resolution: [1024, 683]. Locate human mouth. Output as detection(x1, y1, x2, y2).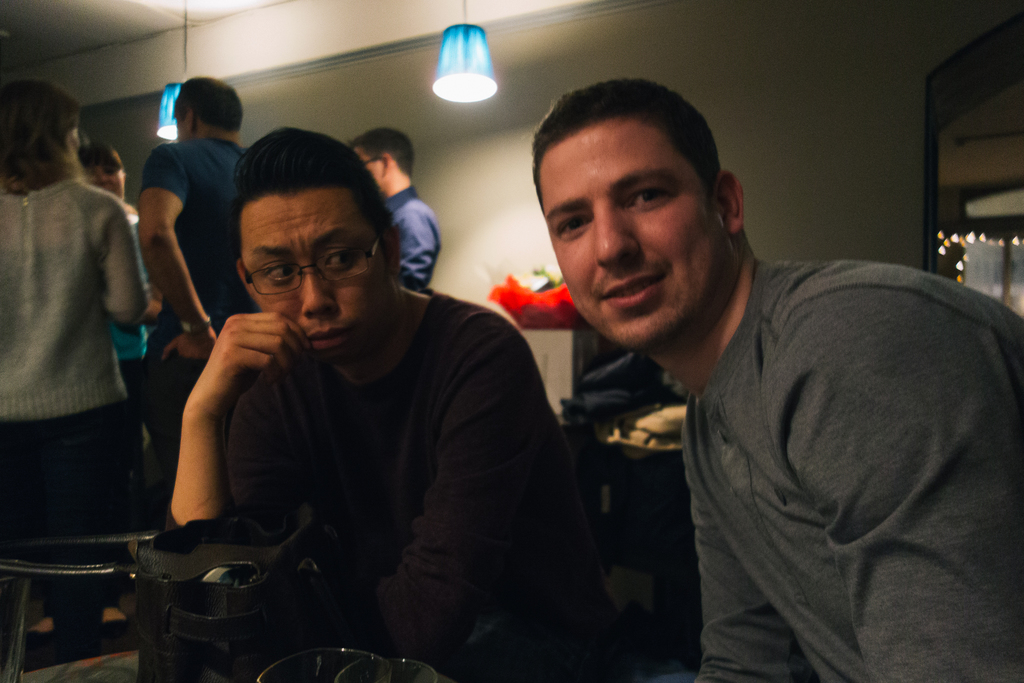
detection(305, 325, 350, 350).
